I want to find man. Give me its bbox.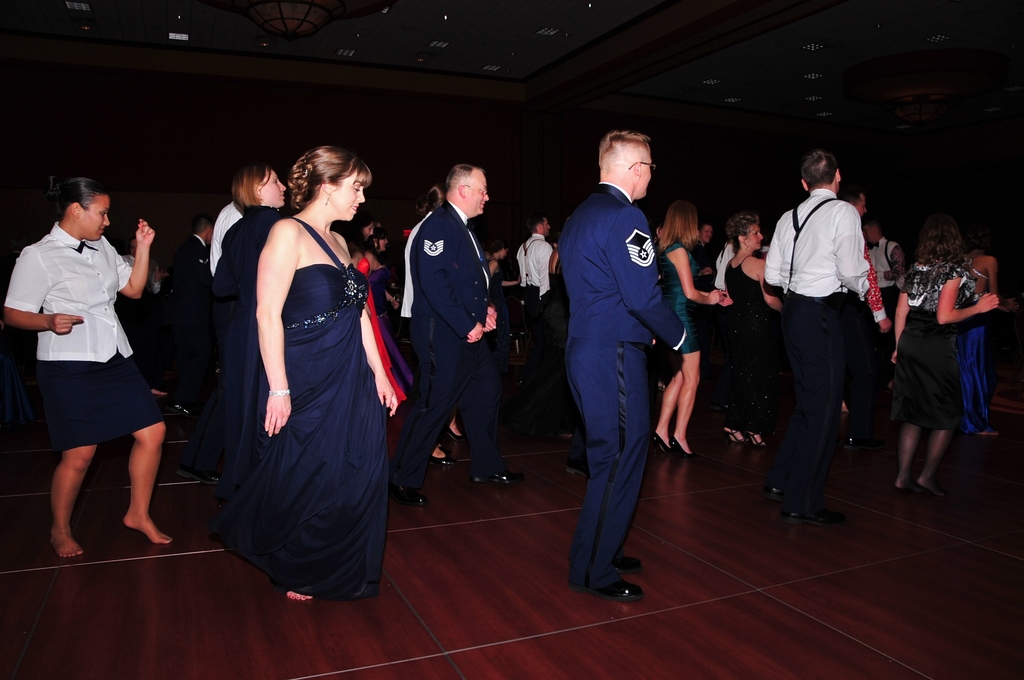
[left=395, top=158, right=519, bottom=508].
